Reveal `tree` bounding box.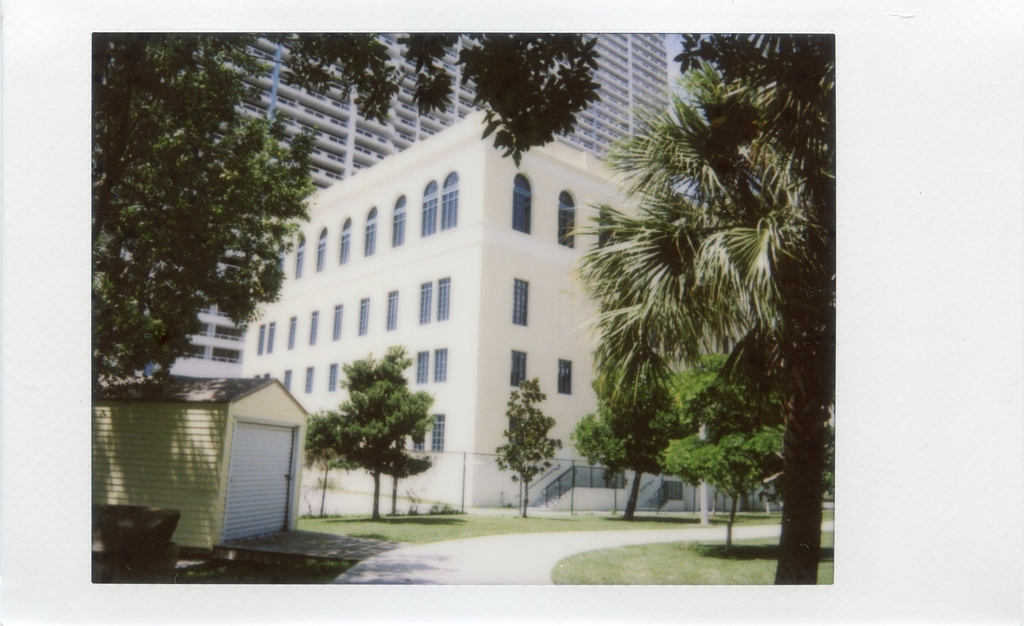
Revealed: bbox=[84, 27, 596, 369].
